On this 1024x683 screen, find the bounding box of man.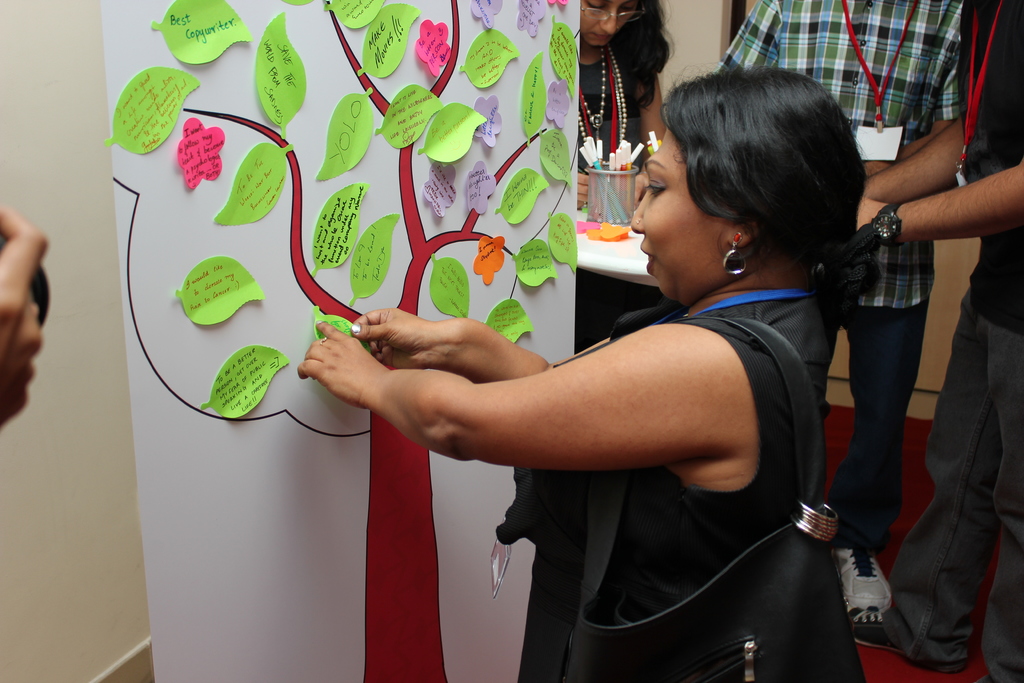
Bounding box: (x1=845, y1=0, x2=1023, y2=682).
